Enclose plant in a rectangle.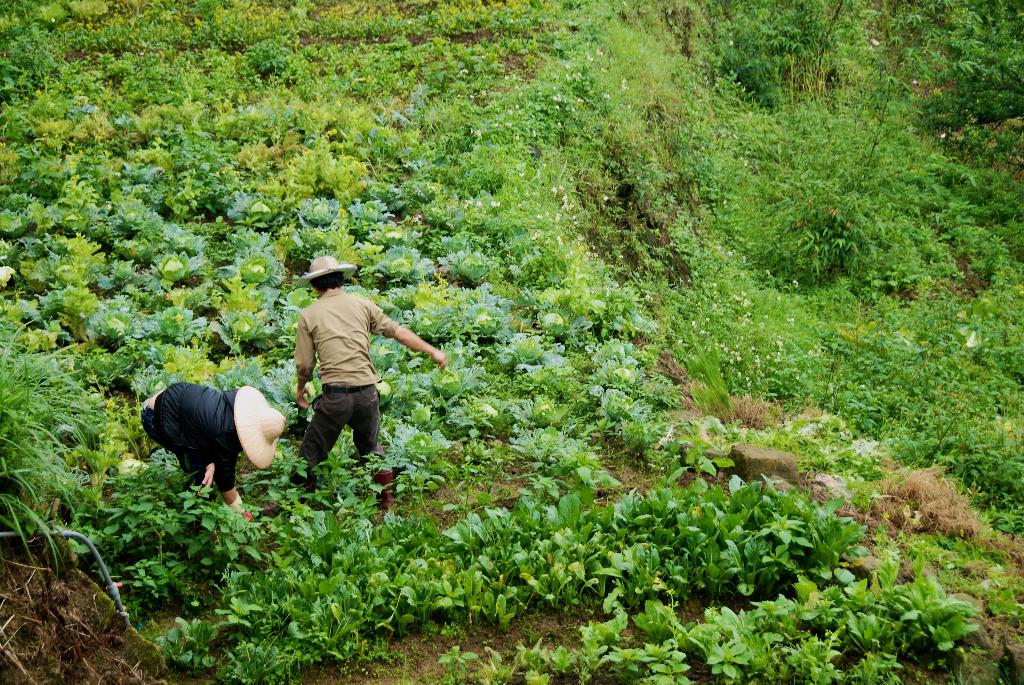
pyautogui.locateOnScreen(877, 576, 982, 656).
